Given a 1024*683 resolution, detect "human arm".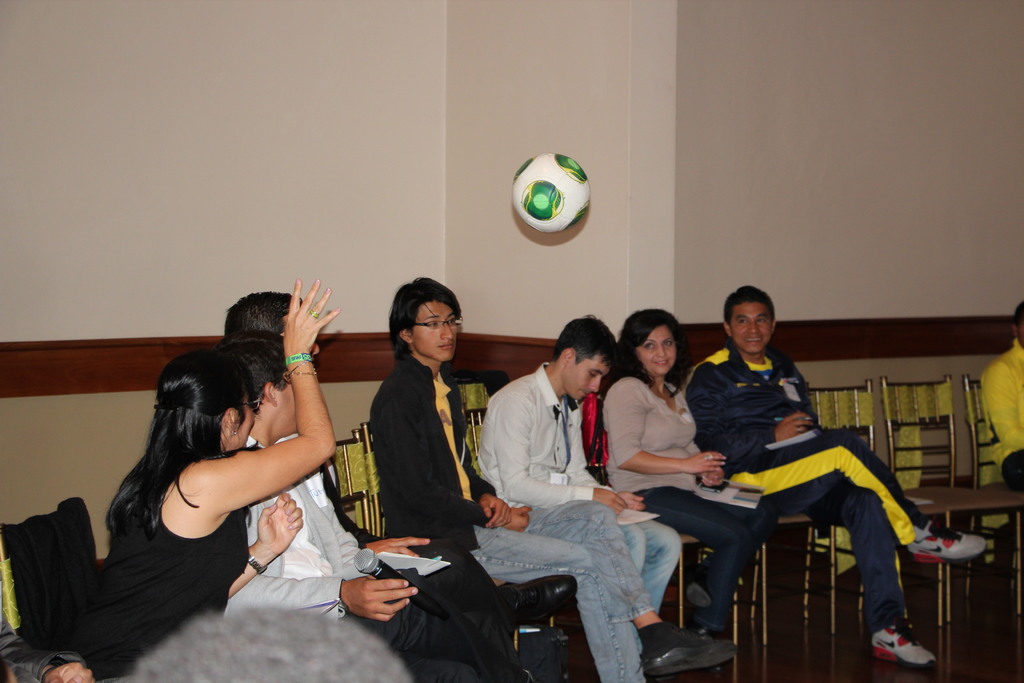
x1=691, y1=436, x2=732, y2=488.
